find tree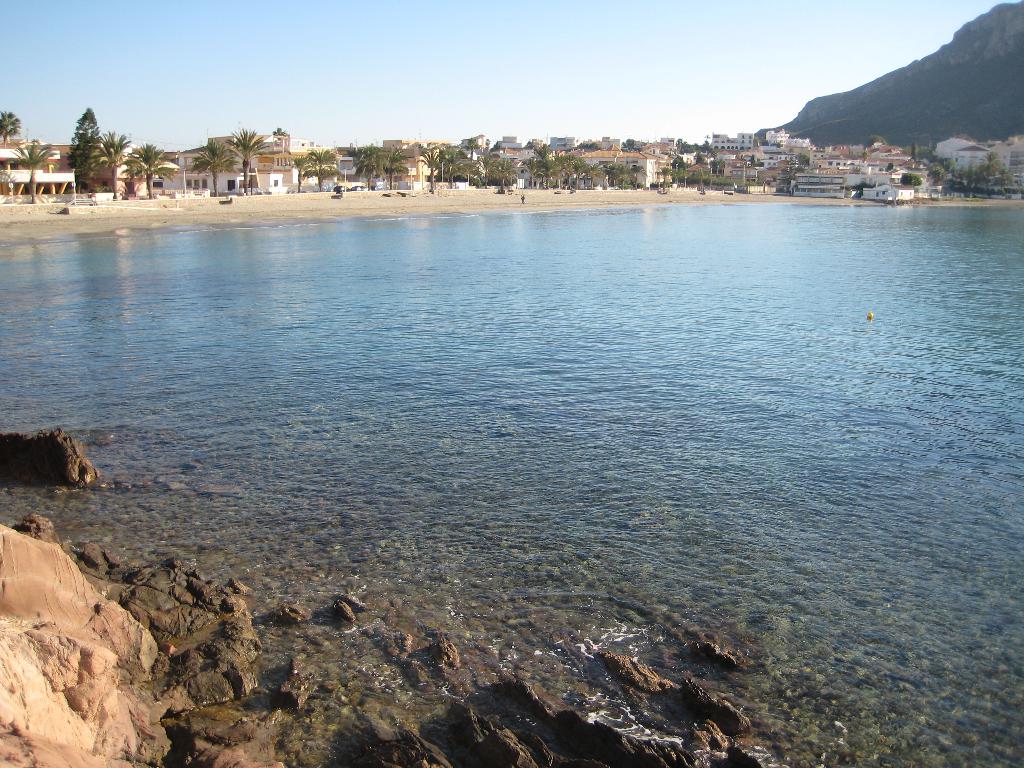
Rect(102, 129, 133, 200)
